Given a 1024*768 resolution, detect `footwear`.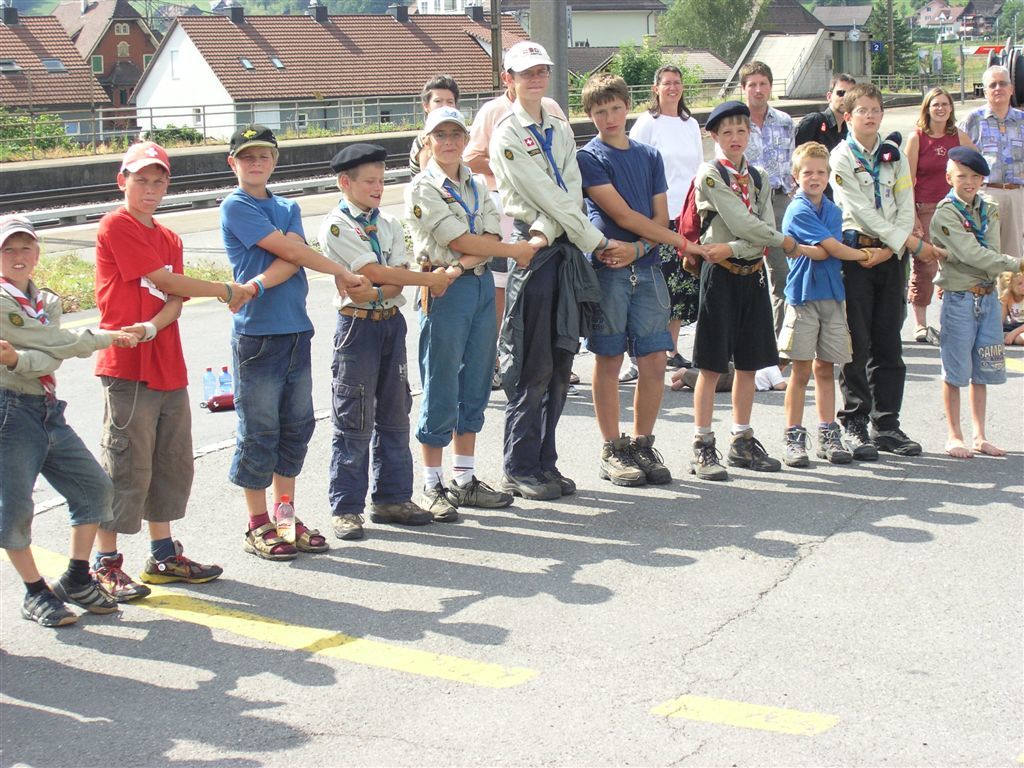
{"x1": 93, "y1": 550, "x2": 147, "y2": 606}.
